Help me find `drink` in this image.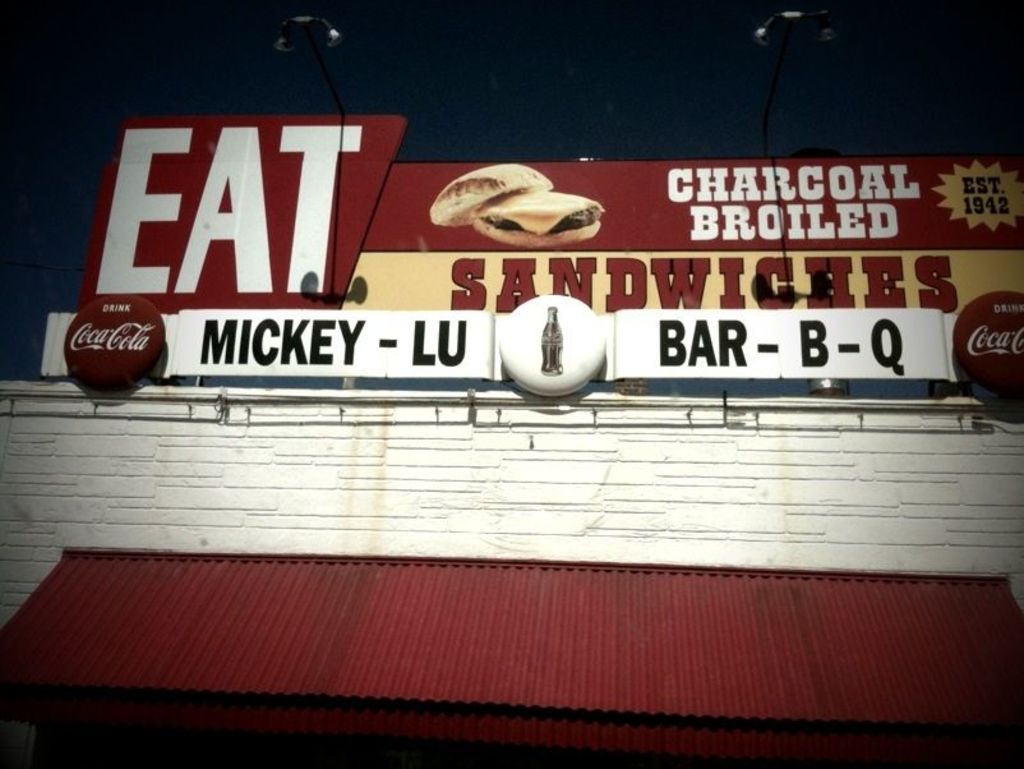
Found it: detection(539, 309, 563, 374).
